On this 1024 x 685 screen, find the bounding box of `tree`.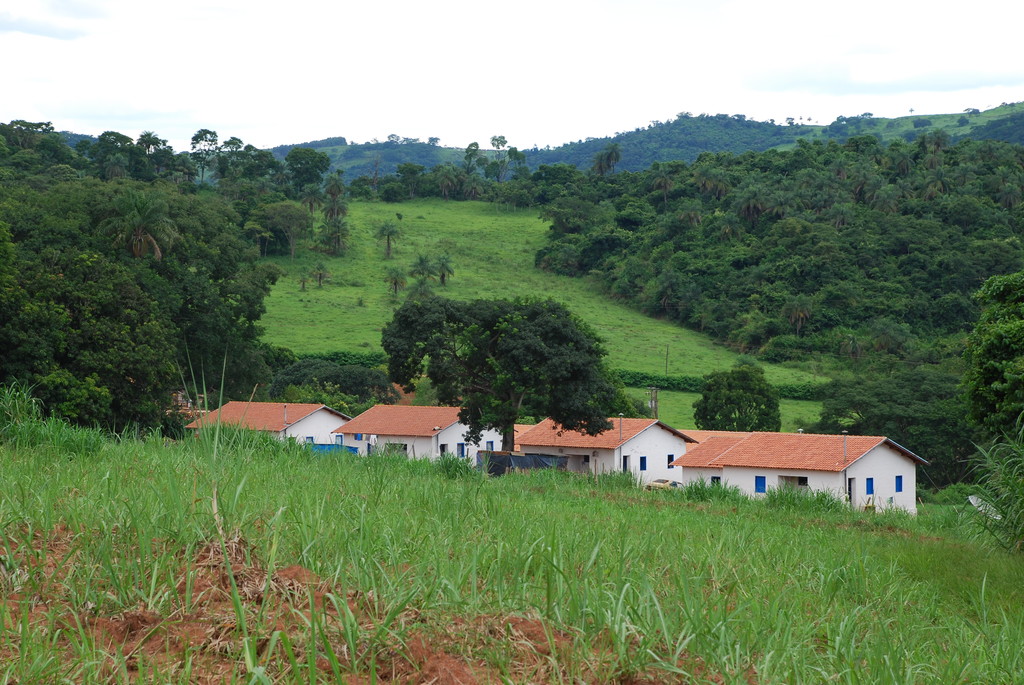
Bounding box: 691/356/783/428.
